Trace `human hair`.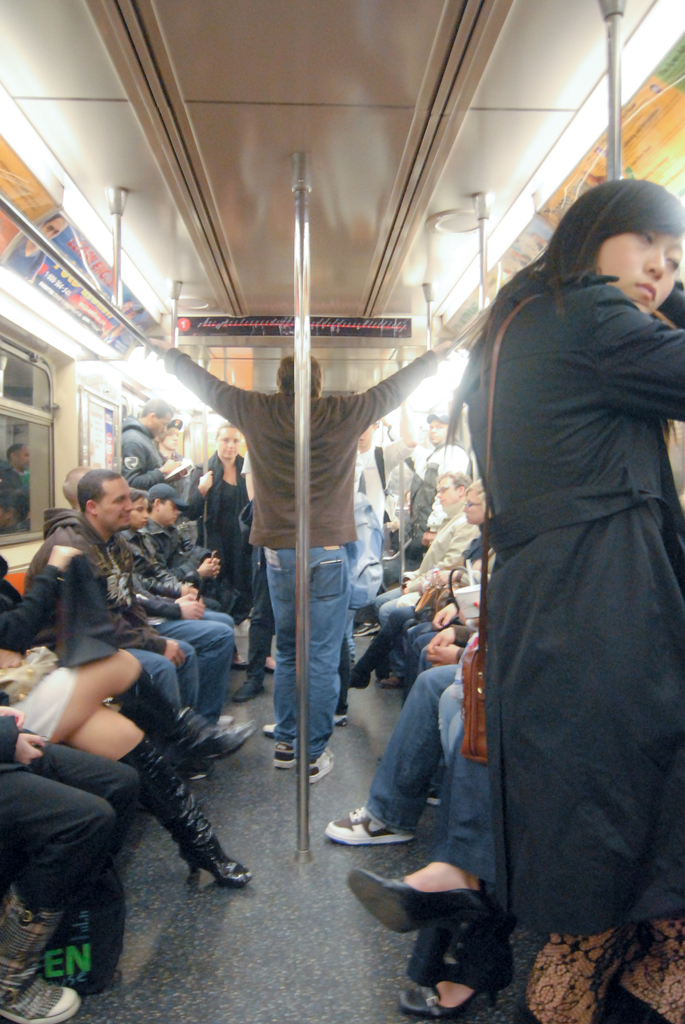
Traced to <bbox>139, 398, 174, 422</bbox>.
